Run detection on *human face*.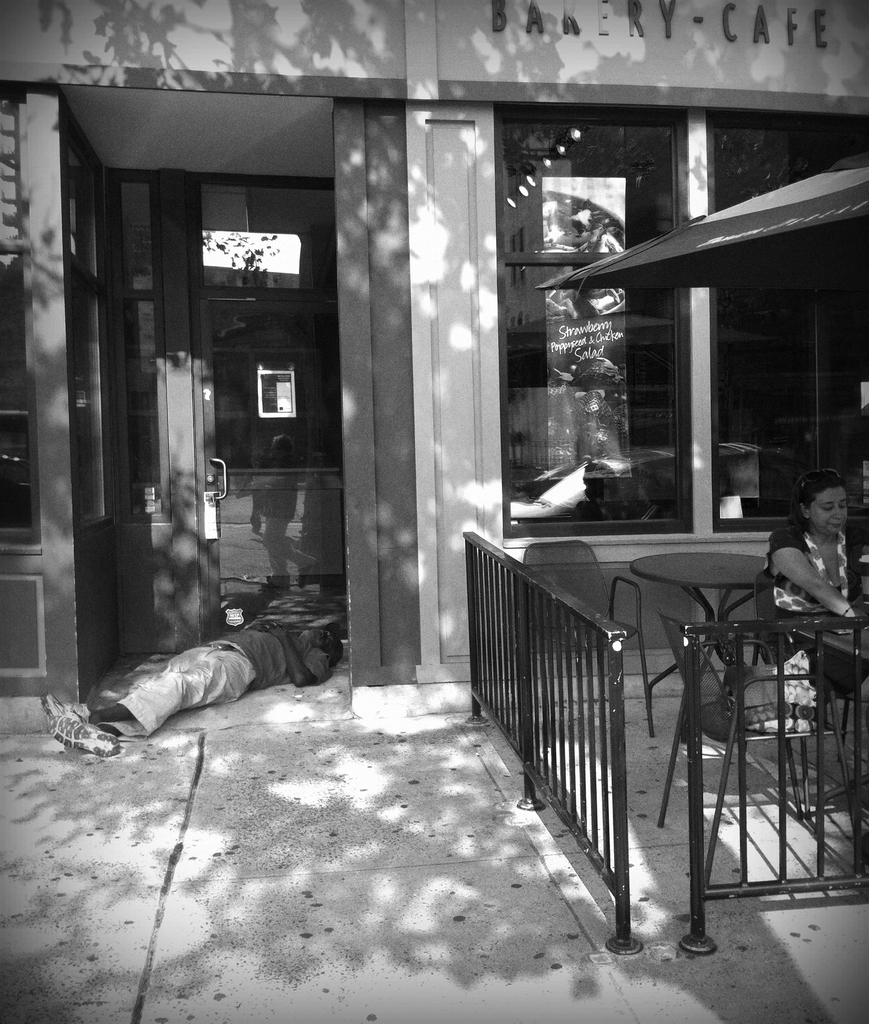
Result: (809, 486, 851, 533).
